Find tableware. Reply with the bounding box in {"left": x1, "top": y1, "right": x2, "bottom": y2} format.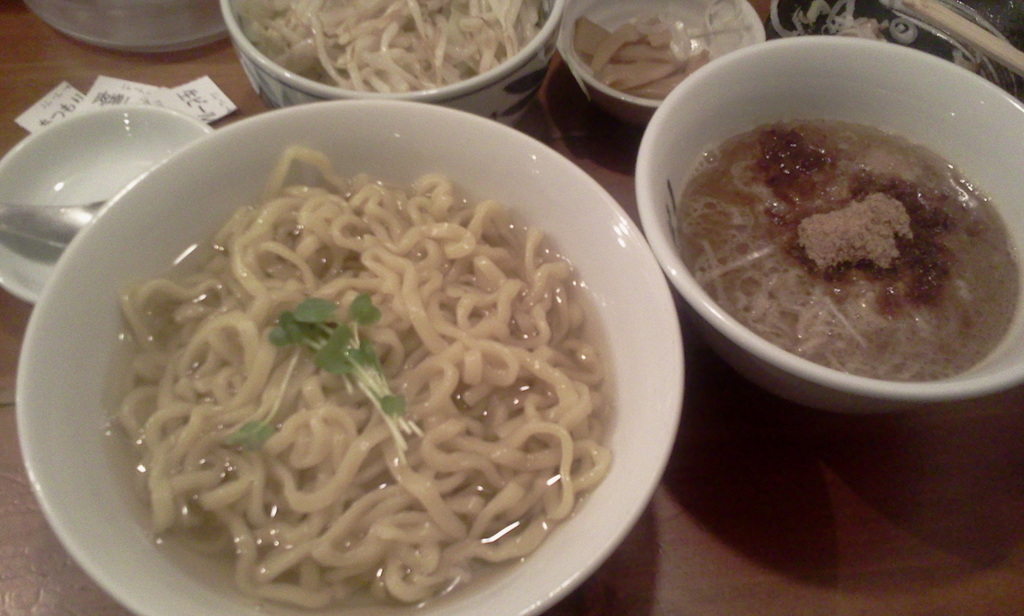
{"left": 223, "top": 0, "right": 569, "bottom": 120}.
